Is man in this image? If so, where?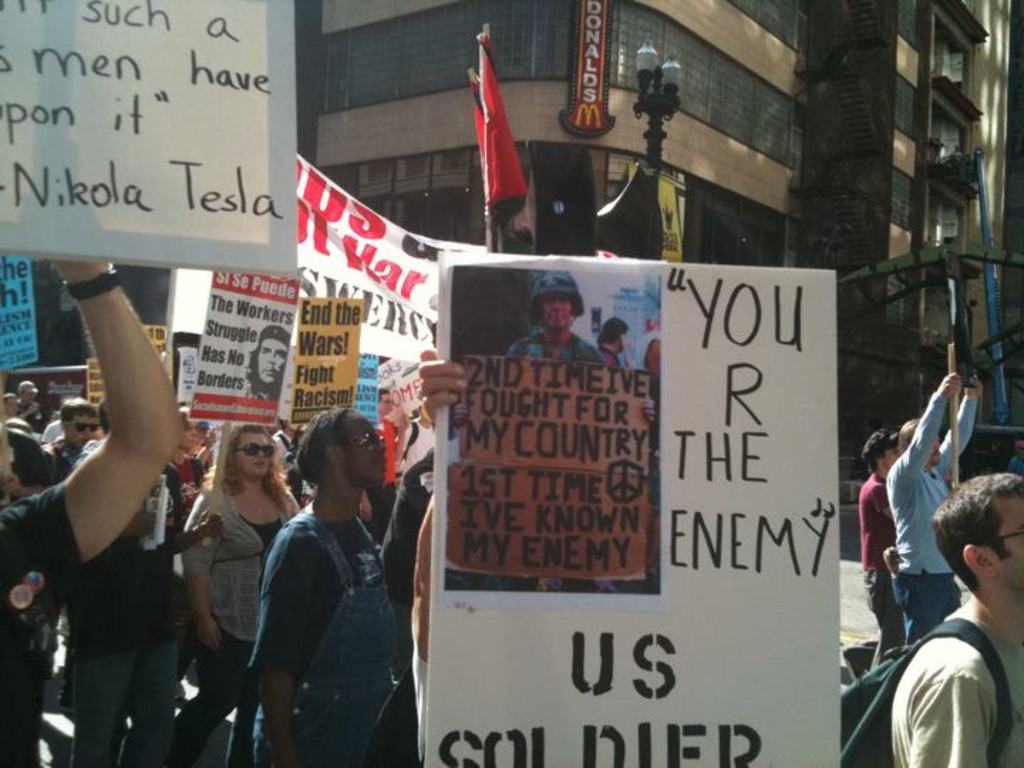
Yes, at <region>245, 326, 289, 407</region>.
